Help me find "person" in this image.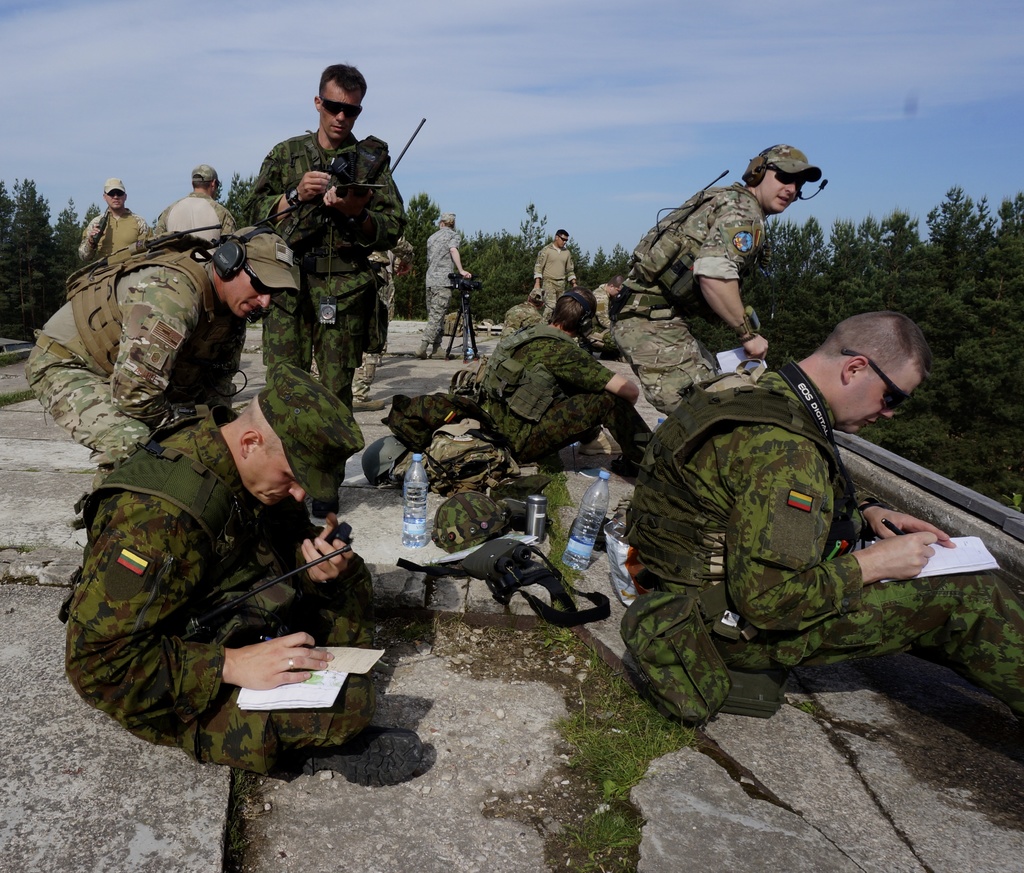
Found it: {"left": 242, "top": 61, "right": 410, "bottom": 525}.
